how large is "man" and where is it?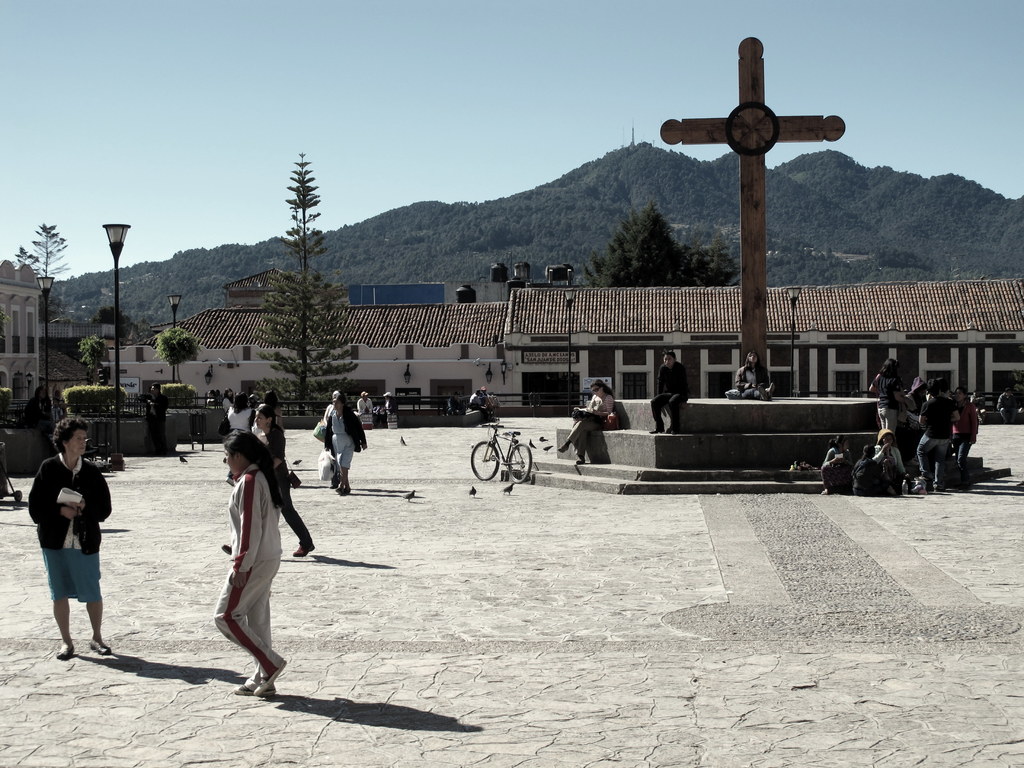
Bounding box: <region>444, 389, 466, 416</region>.
